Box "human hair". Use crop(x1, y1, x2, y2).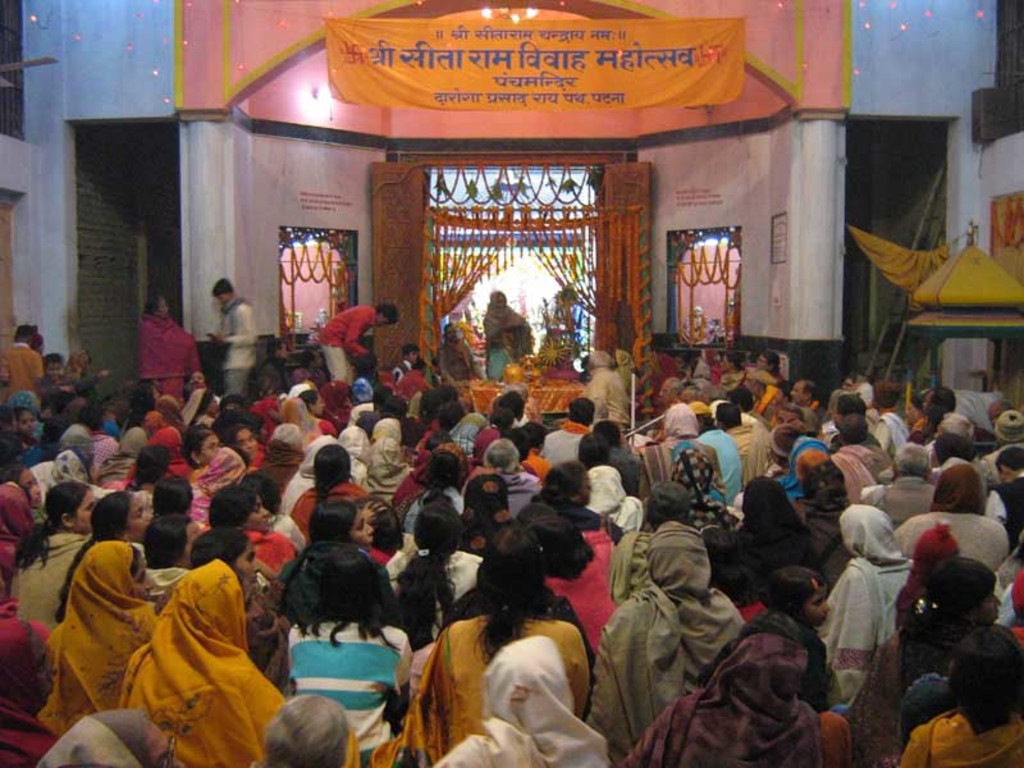
crop(205, 276, 234, 296).
